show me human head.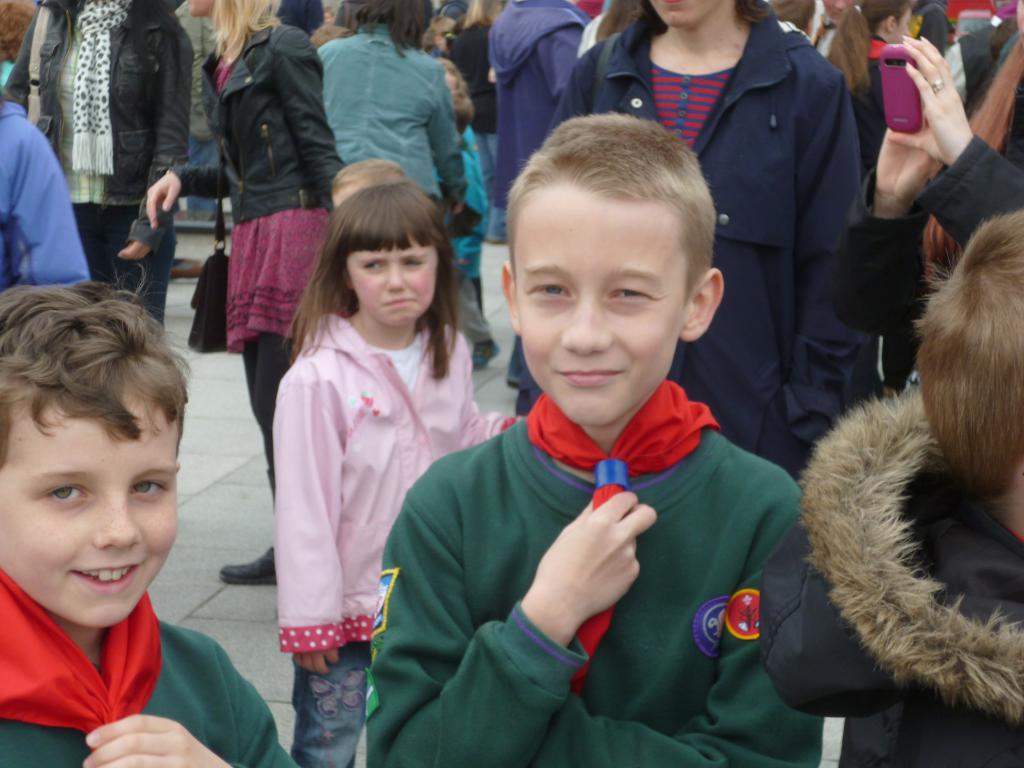
human head is here: l=340, t=185, r=452, b=325.
